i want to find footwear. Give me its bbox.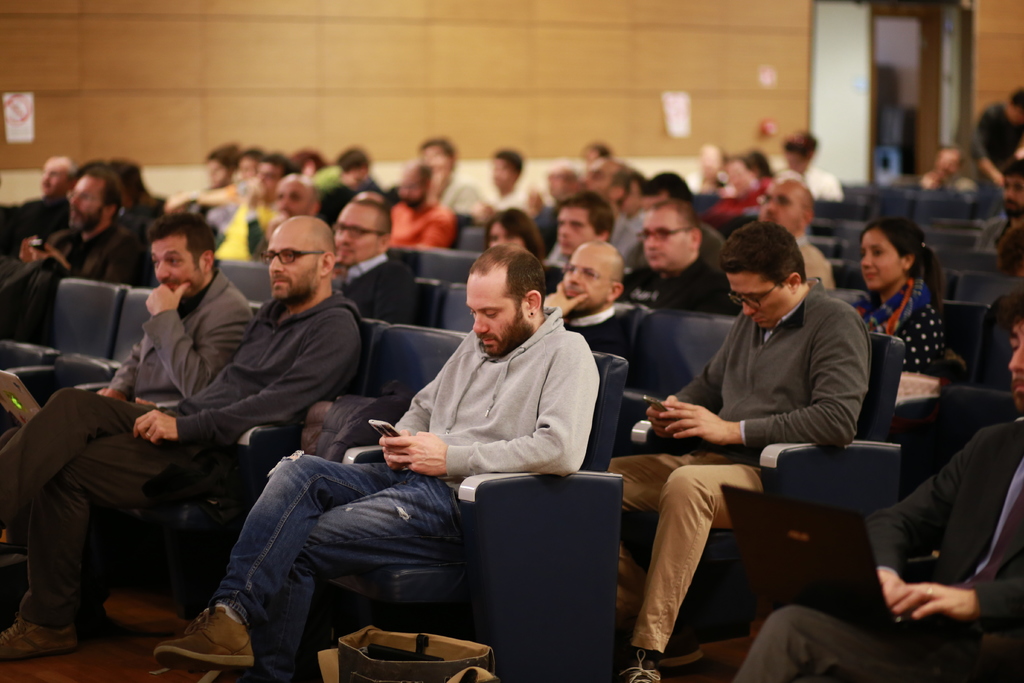
<region>620, 651, 661, 682</region>.
